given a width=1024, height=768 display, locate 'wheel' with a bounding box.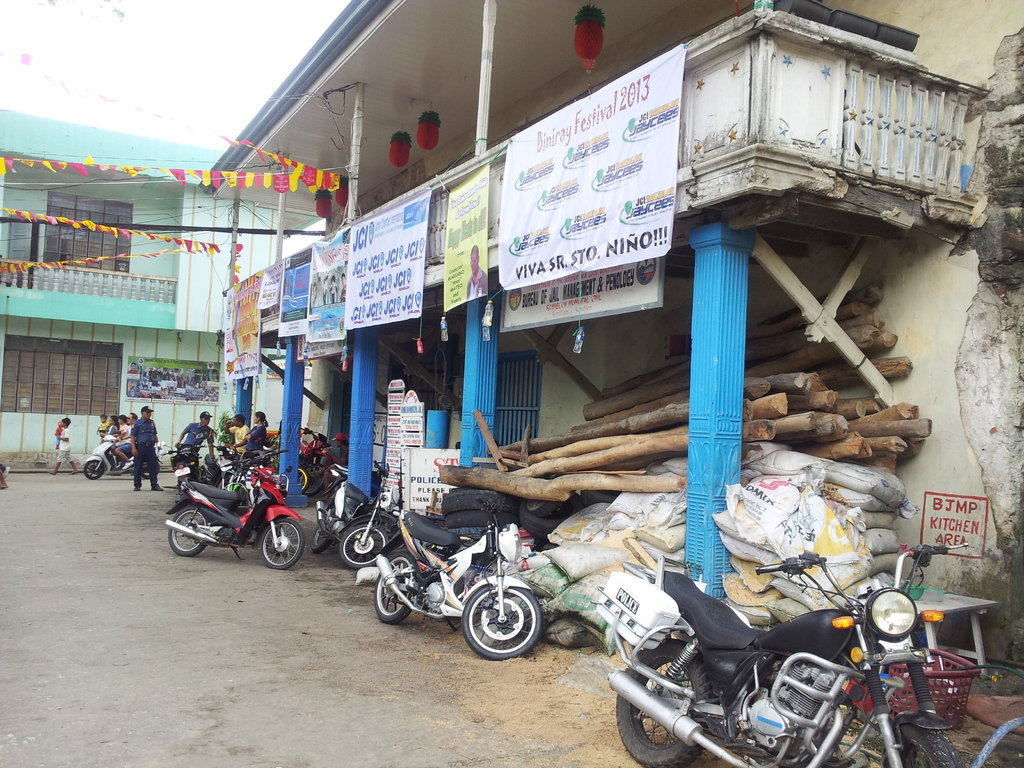
Located: x1=444 y1=509 x2=517 y2=531.
